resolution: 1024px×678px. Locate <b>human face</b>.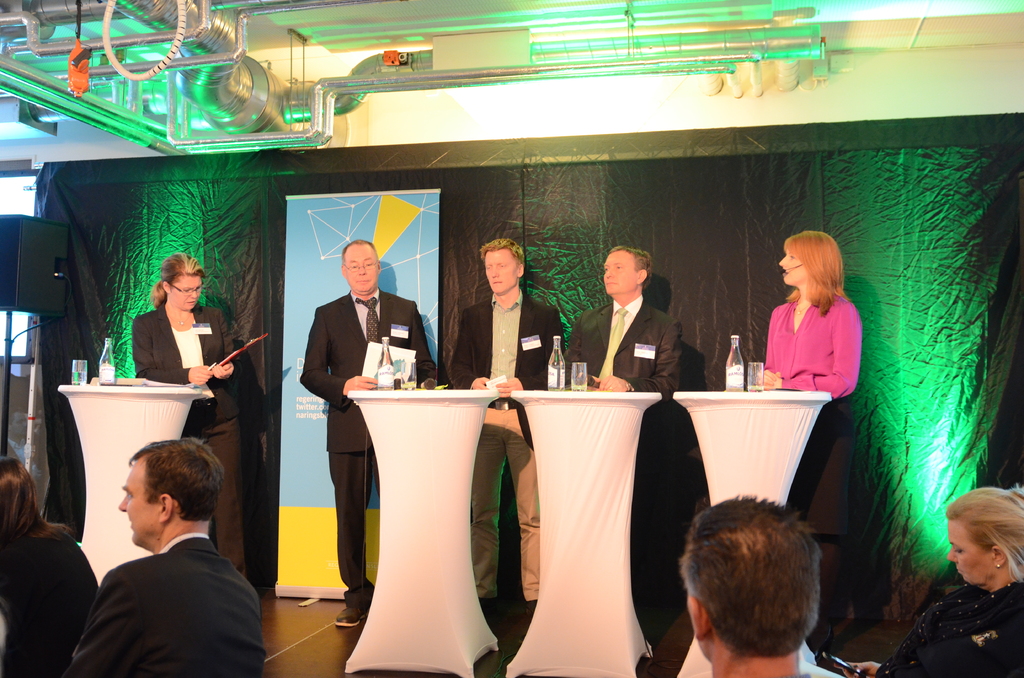
(780,250,809,281).
